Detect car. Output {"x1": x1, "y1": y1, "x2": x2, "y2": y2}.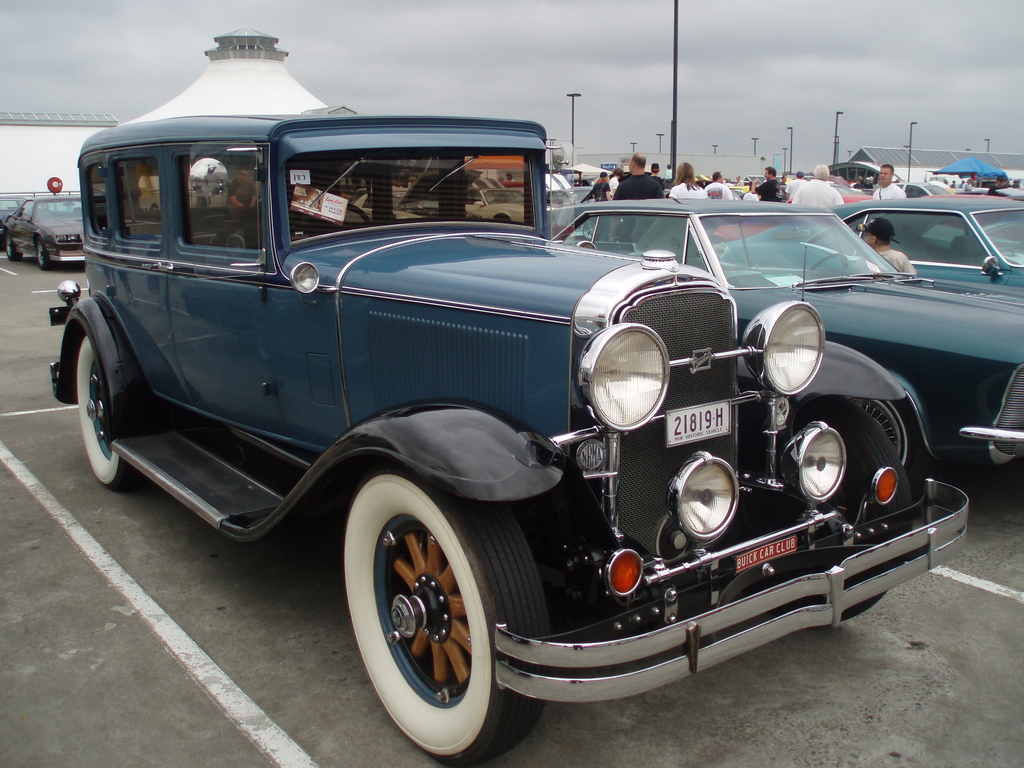
{"x1": 699, "y1": 192, "x2": 1023, "y2": 303}.
